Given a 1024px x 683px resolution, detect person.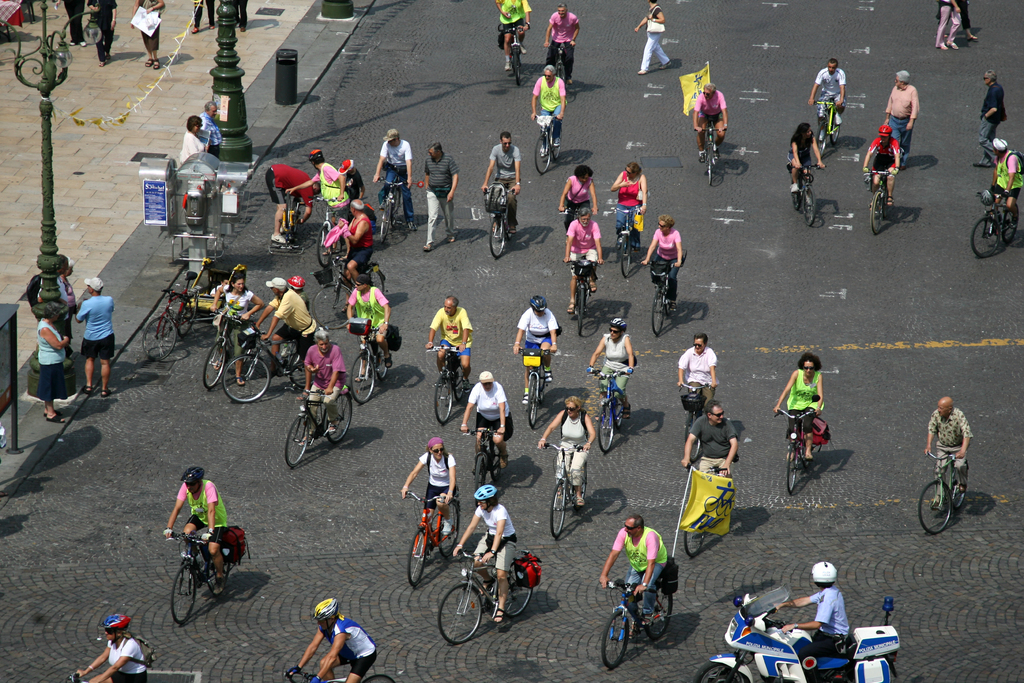
select_region(766, 353, 821, 457).
